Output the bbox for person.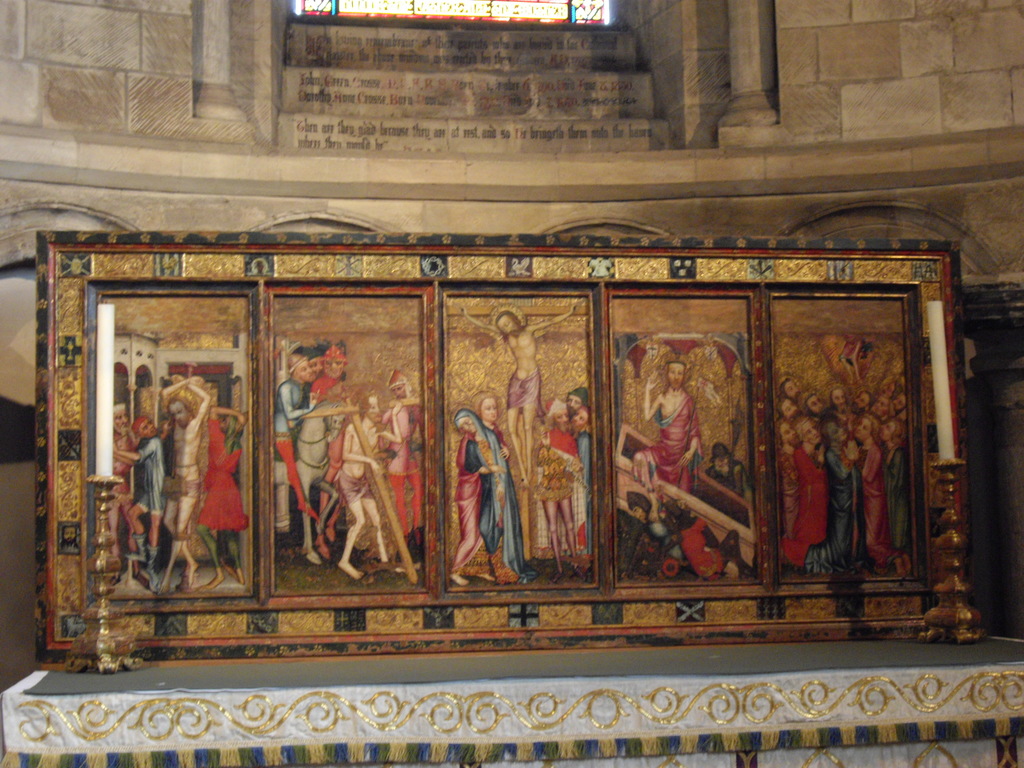
bbox=(296, 343, 362, 508).
